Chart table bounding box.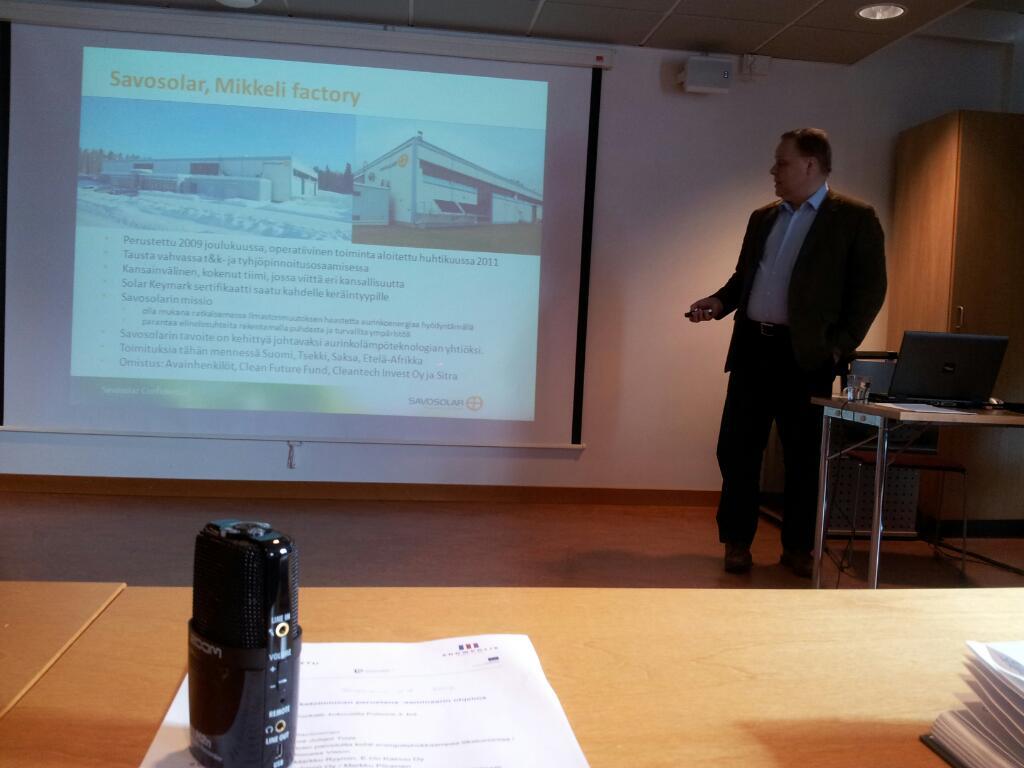
Charted: (x1=0, y1=585, x2=1021, y2=766).
